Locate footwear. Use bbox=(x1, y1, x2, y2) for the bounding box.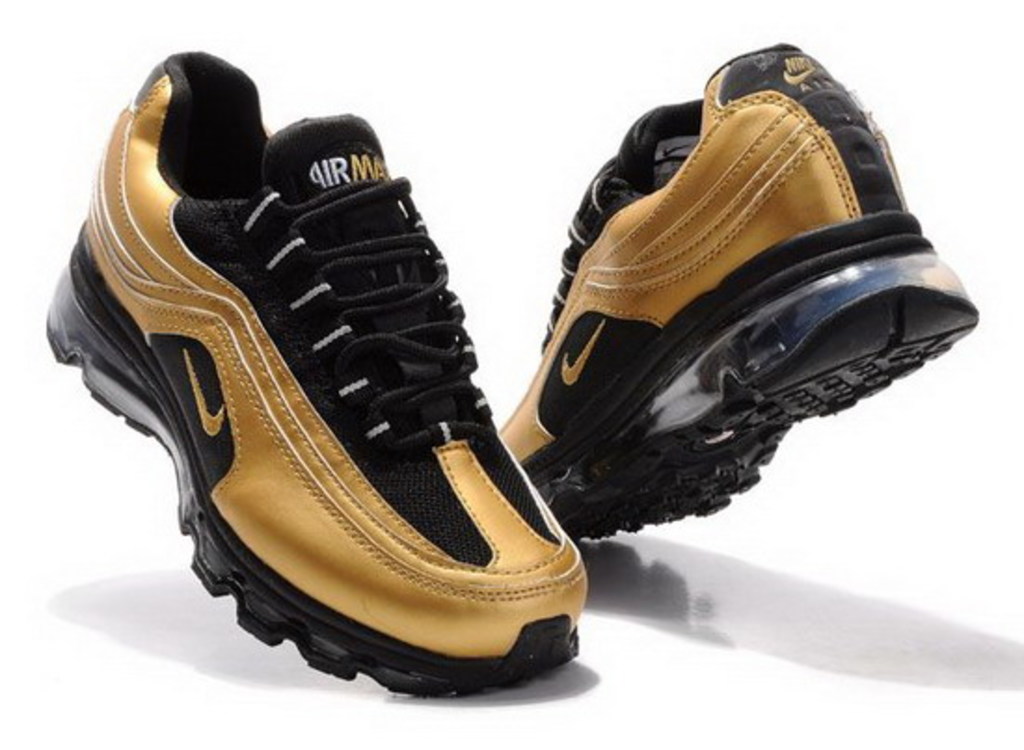
bbox=(492, 39, 976, 551).
